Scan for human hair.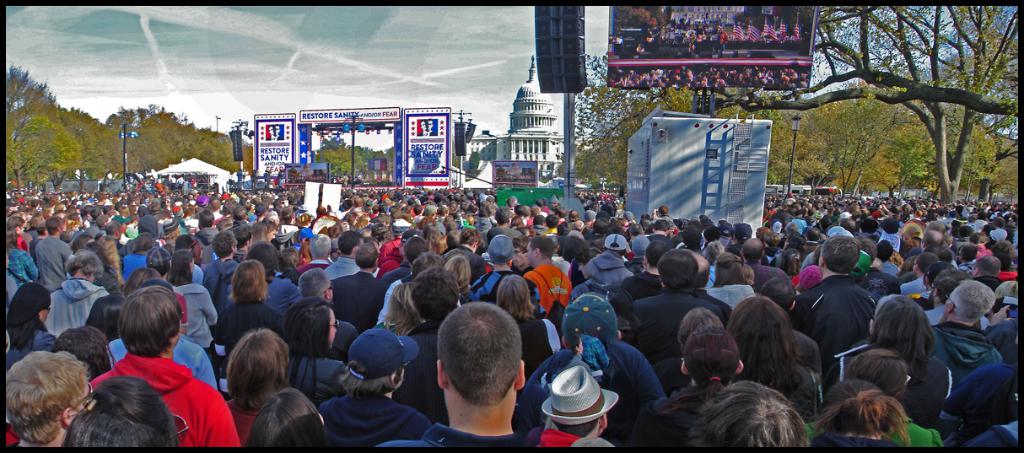
Scan result: [left=729, top=290, right=798, bottom=393].
